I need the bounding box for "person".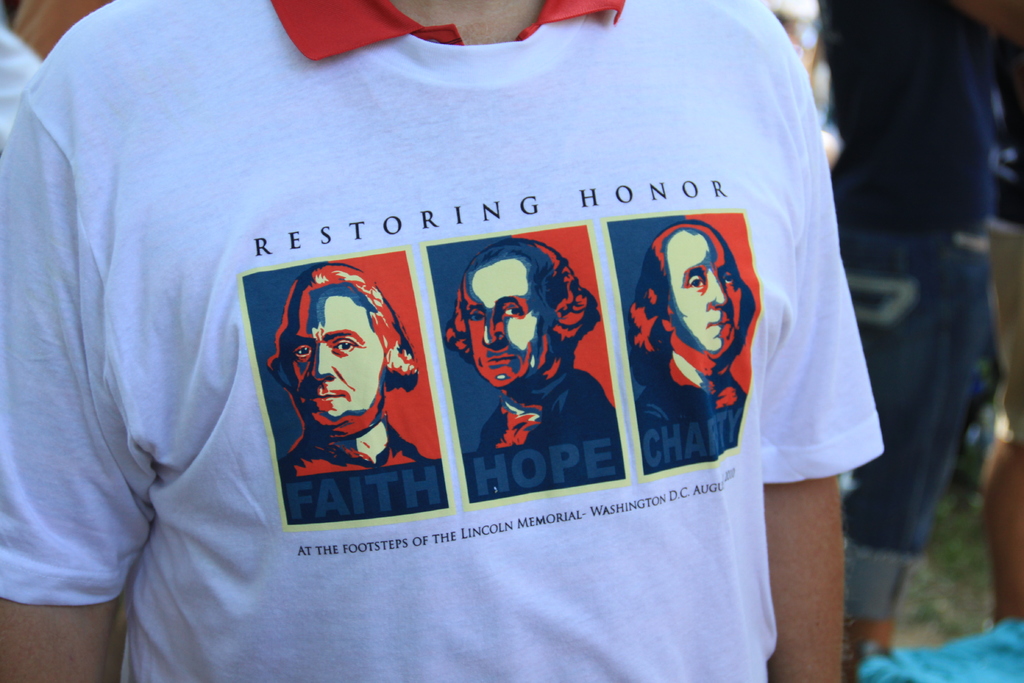
Here it is: BBox(623, 215, 750, 428).
